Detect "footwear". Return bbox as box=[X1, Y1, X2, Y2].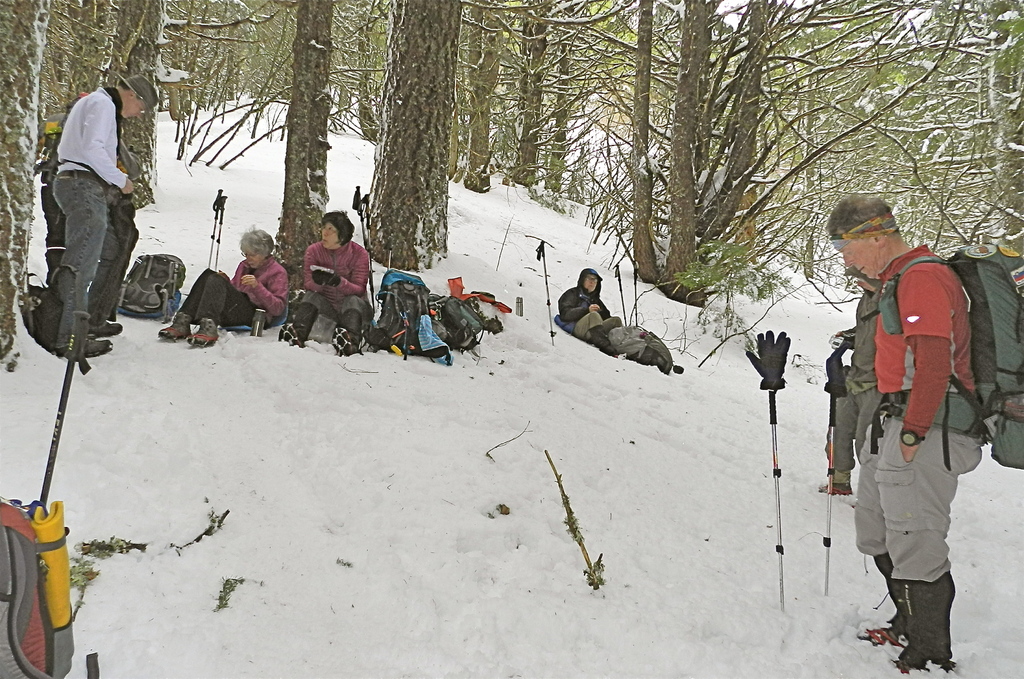
box=[82, 320, 122, 333].
